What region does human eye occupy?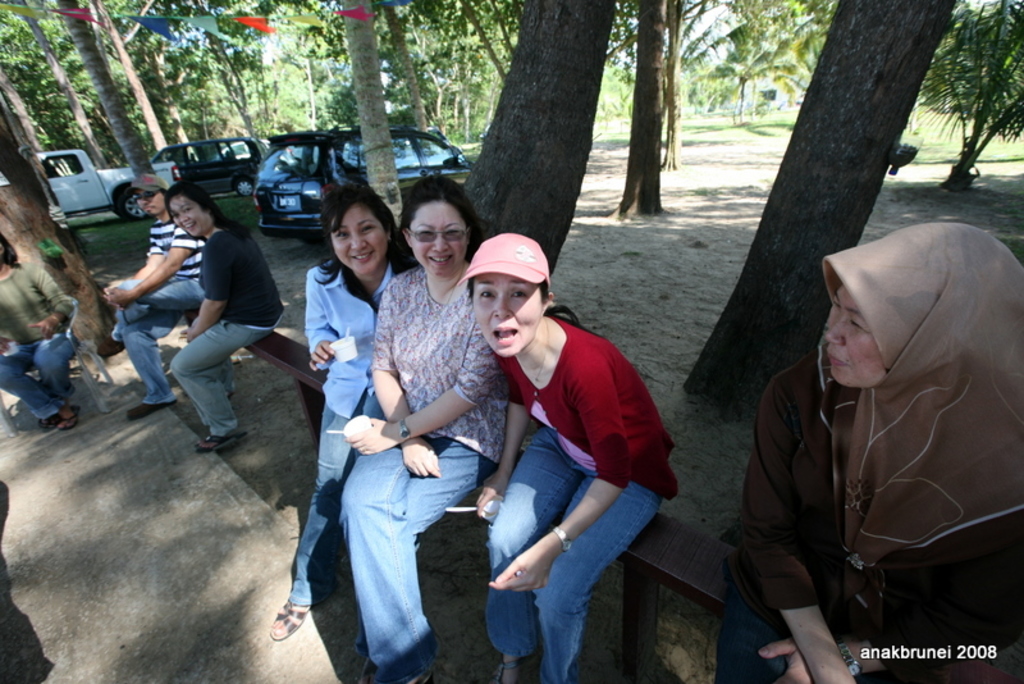
x1=361, y1=224, x2=380, y2=237.
